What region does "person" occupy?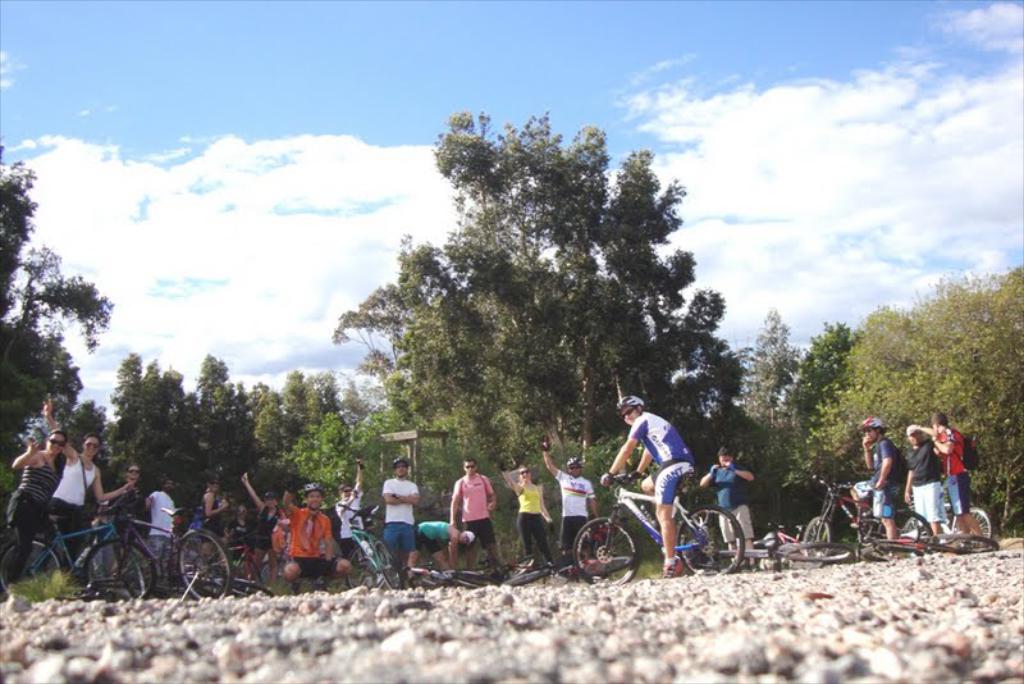
bbox(596, 396, 694, 576).
